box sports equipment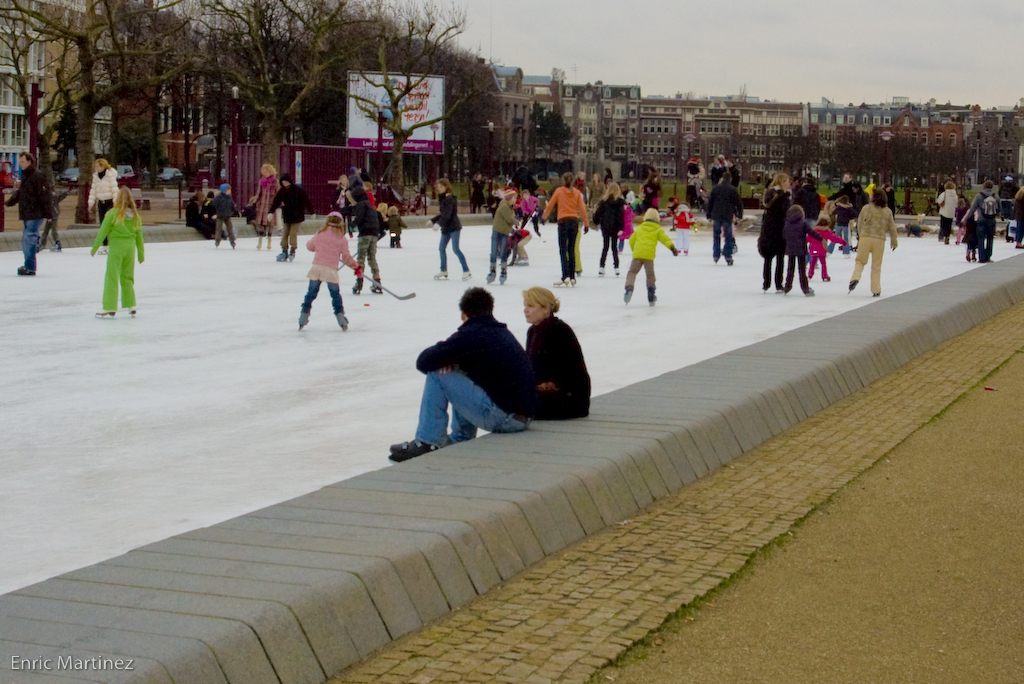
box=[337, 318, 349, 327]
